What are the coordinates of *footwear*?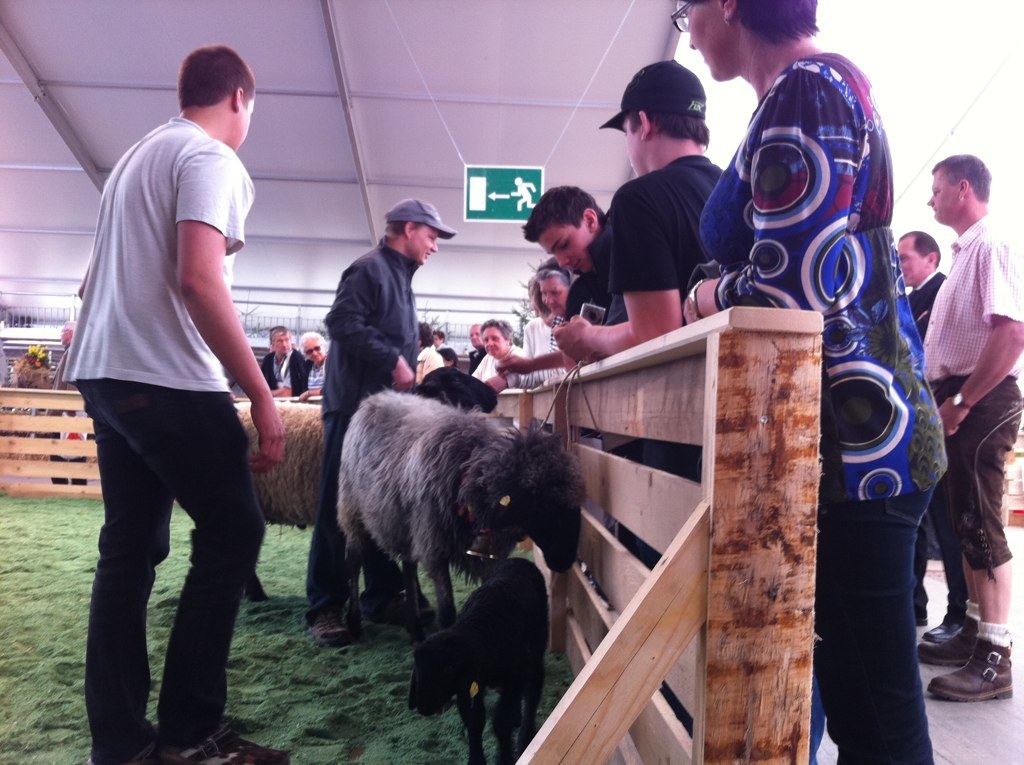
left=160, top=719, right=289, bottom=764.
